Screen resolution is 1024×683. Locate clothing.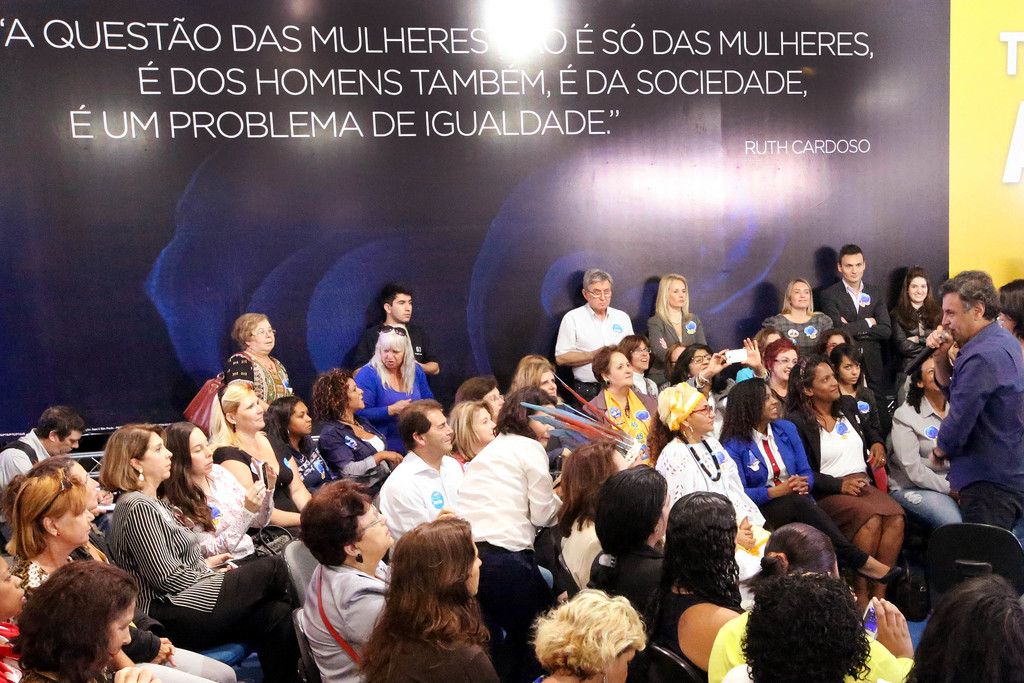
<box>294,552,396,682</box>.
